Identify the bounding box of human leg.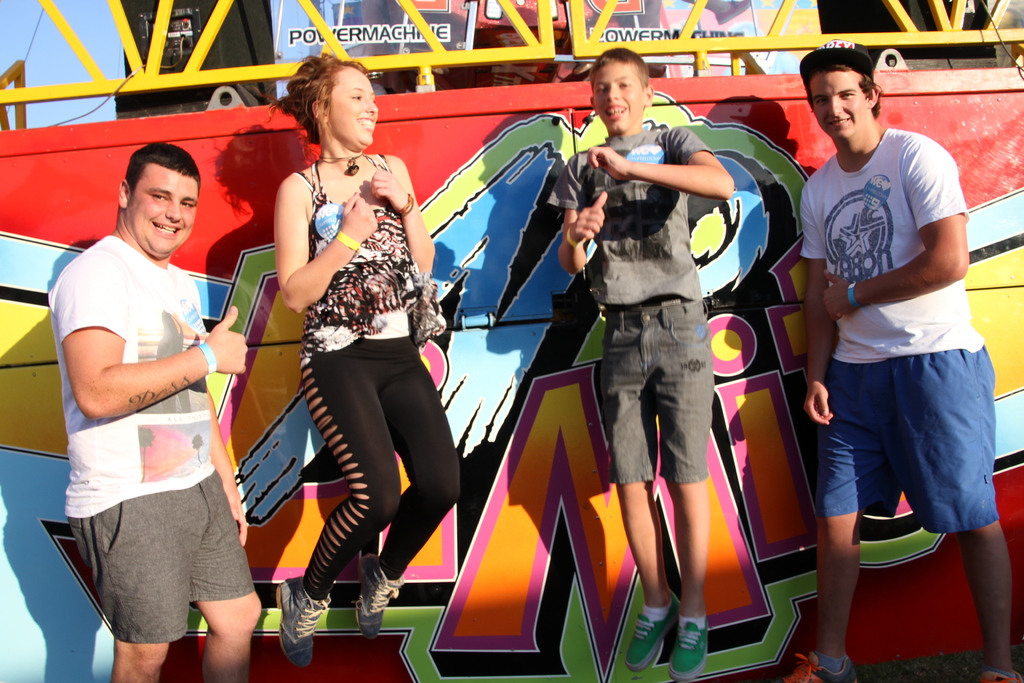
x1=194, y1=599, x2=262, y2=682.
